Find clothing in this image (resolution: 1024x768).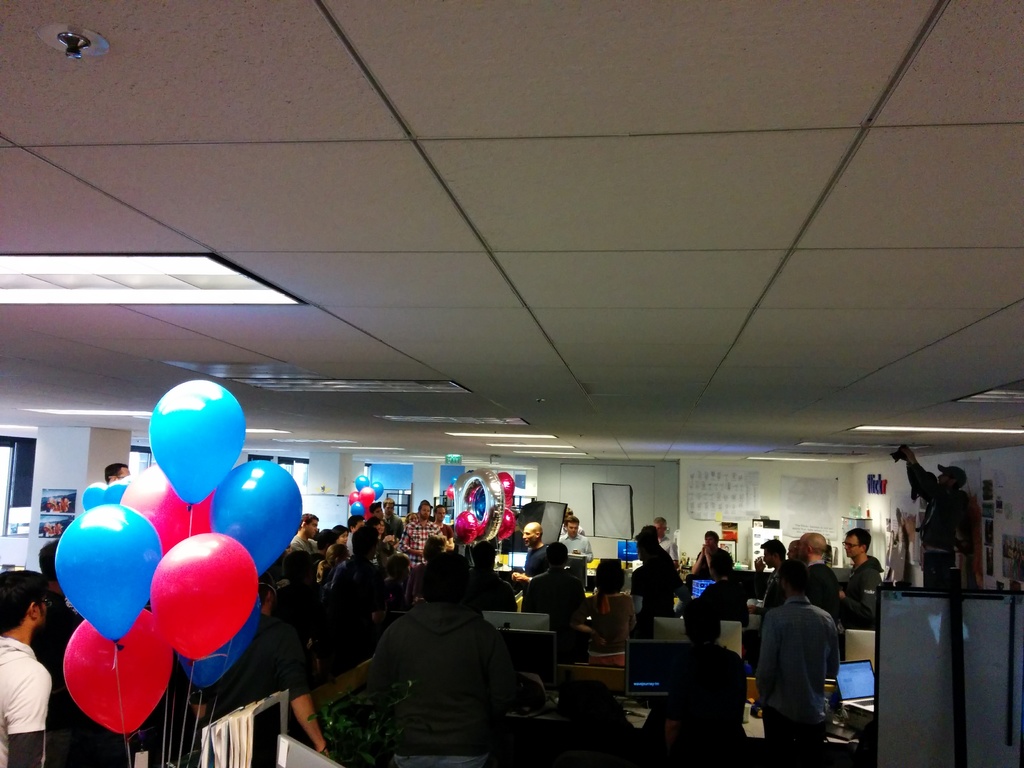
756 566 781 613.
